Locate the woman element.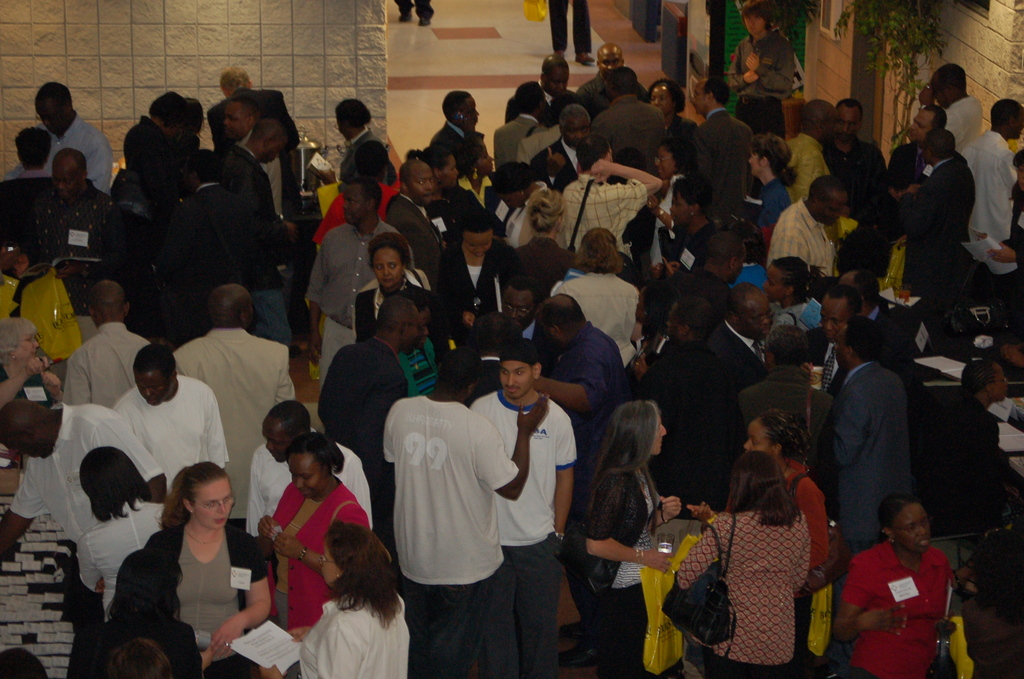
Element bbox: box(741, 132, 801, 271).
